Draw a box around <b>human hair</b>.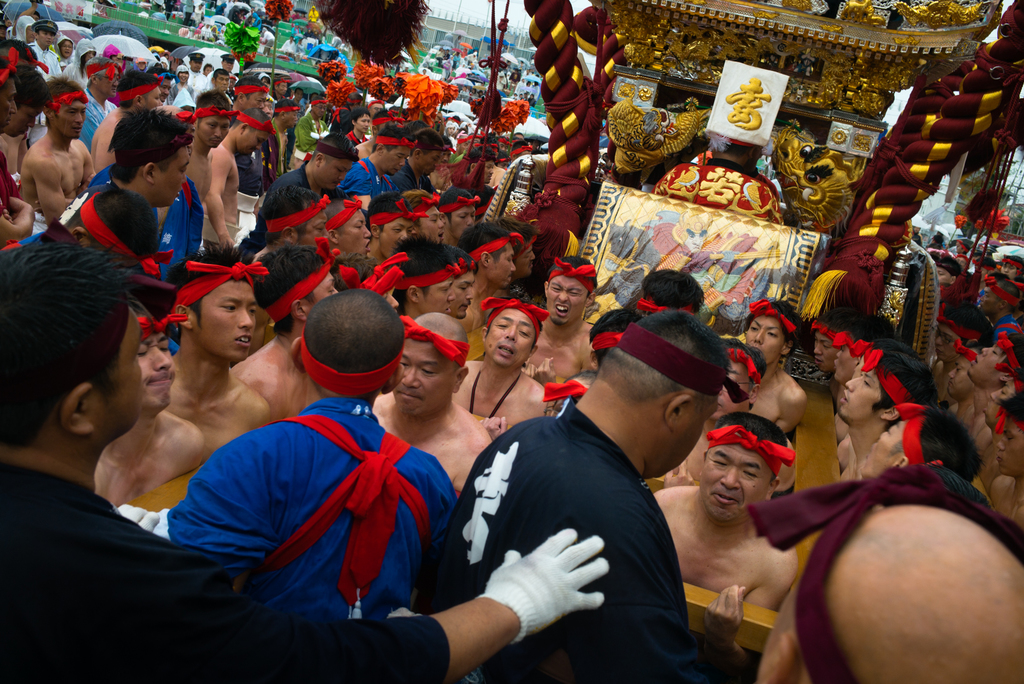
x1=486, y1=299, x2=544, y2=336.
